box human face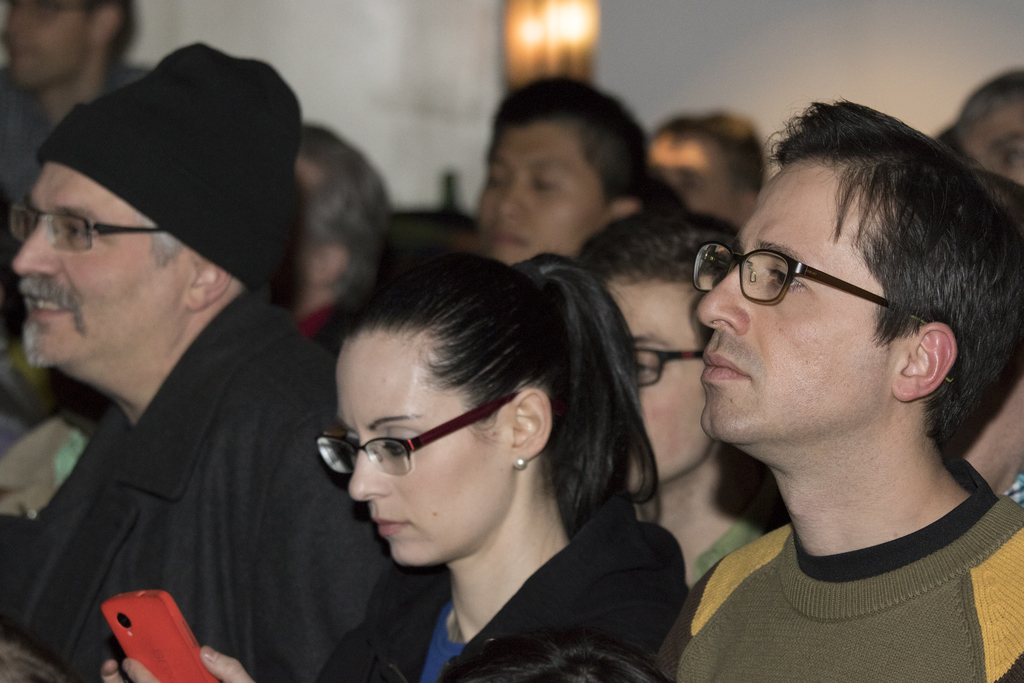
643/135/736/222
